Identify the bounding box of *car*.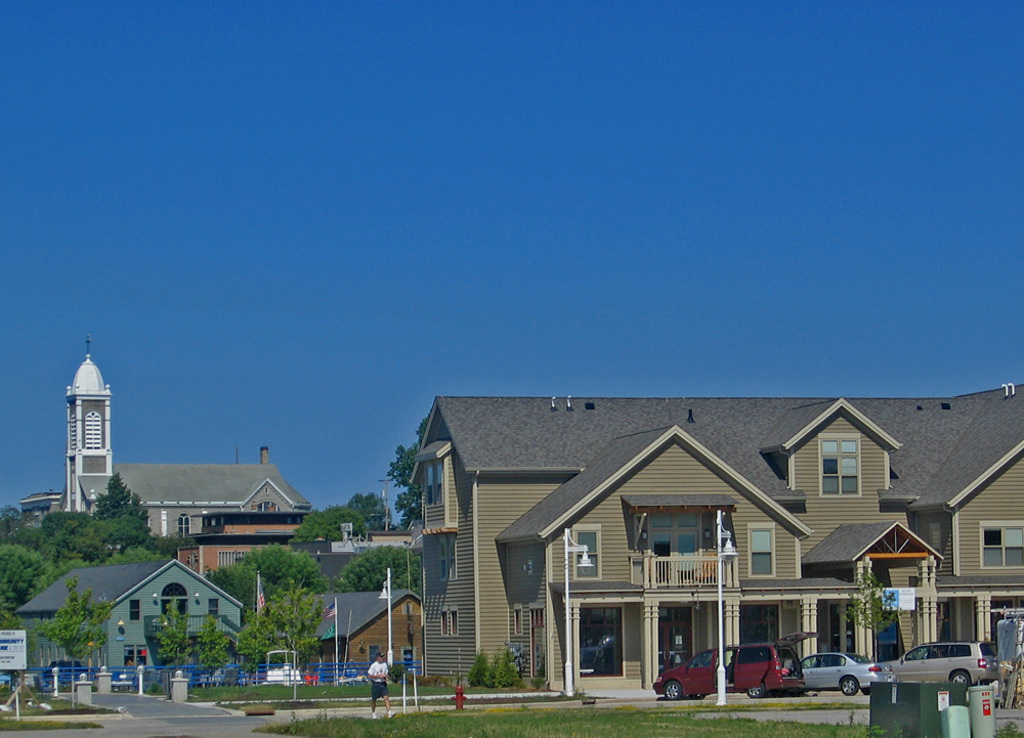
detection(879, 639, 994, 690).
